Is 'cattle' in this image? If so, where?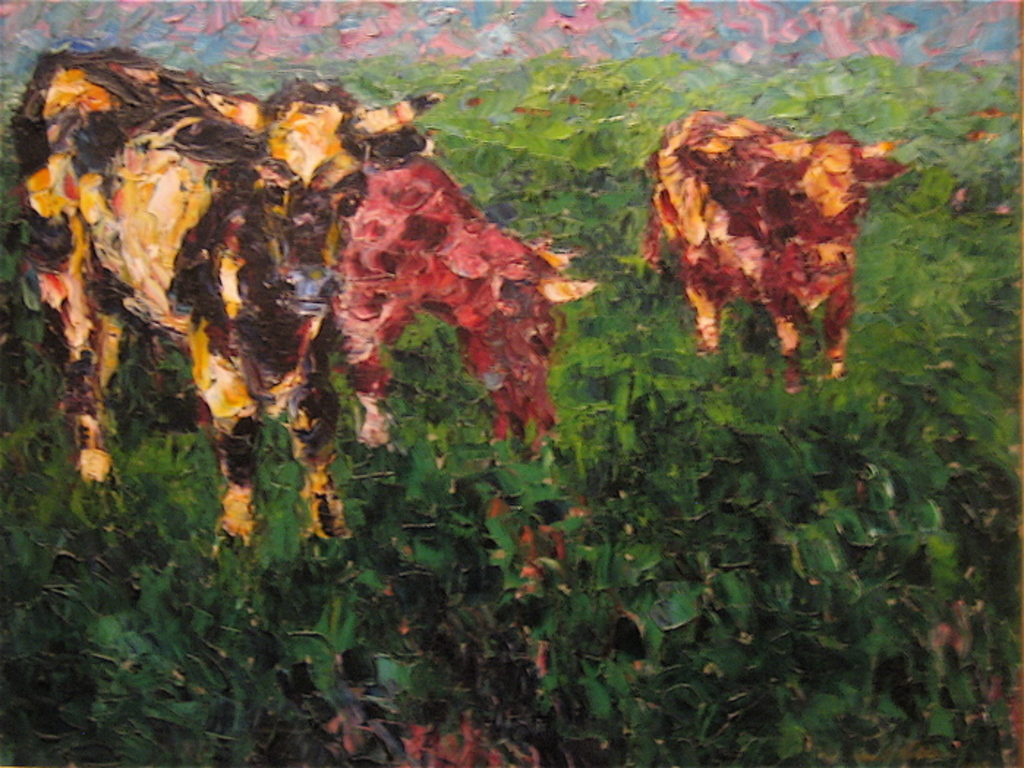
Yes, at box(636, 100, 891, 400).
